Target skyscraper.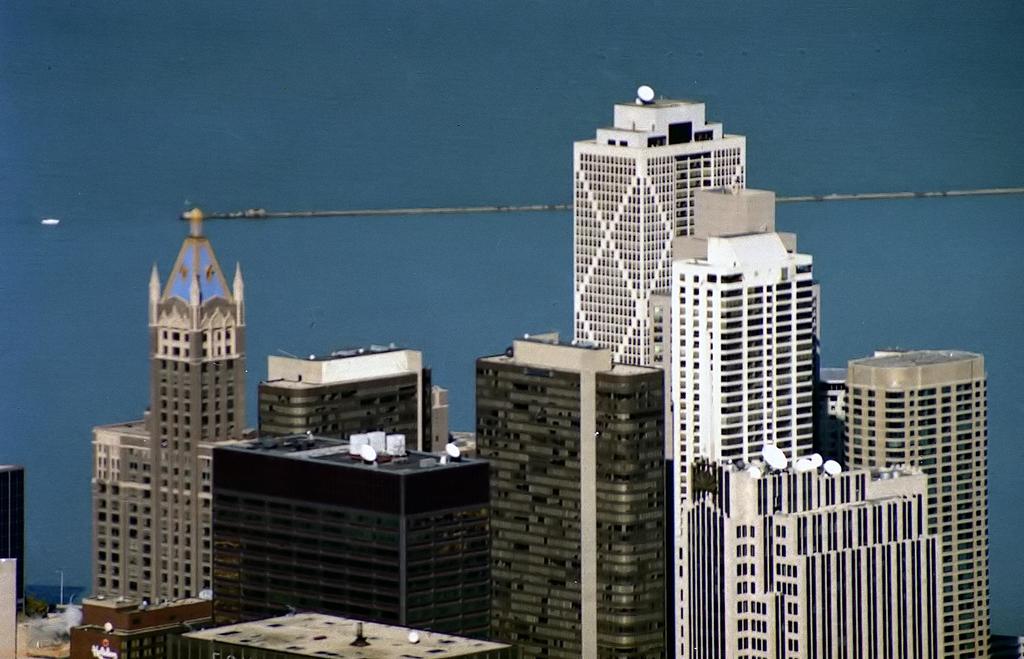
Target region: box=[467, 333, 676, 658].
